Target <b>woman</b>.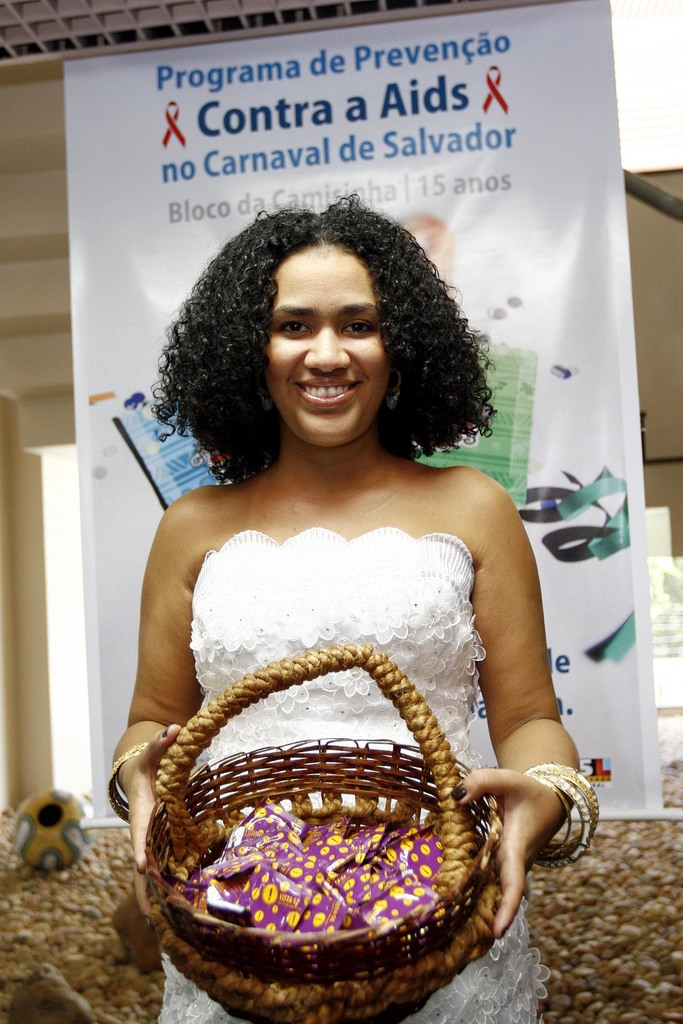
Target region: rect(101, 189, 591, 986).
